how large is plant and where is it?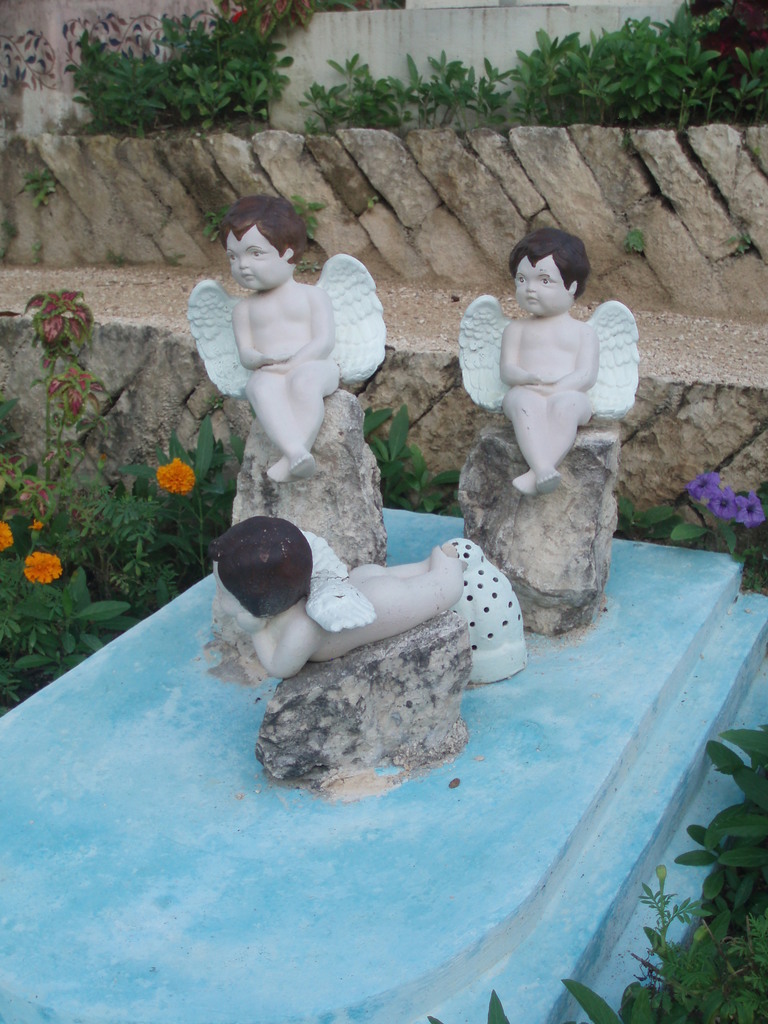
Bounding box: rect(358, 389, 467, 514).
